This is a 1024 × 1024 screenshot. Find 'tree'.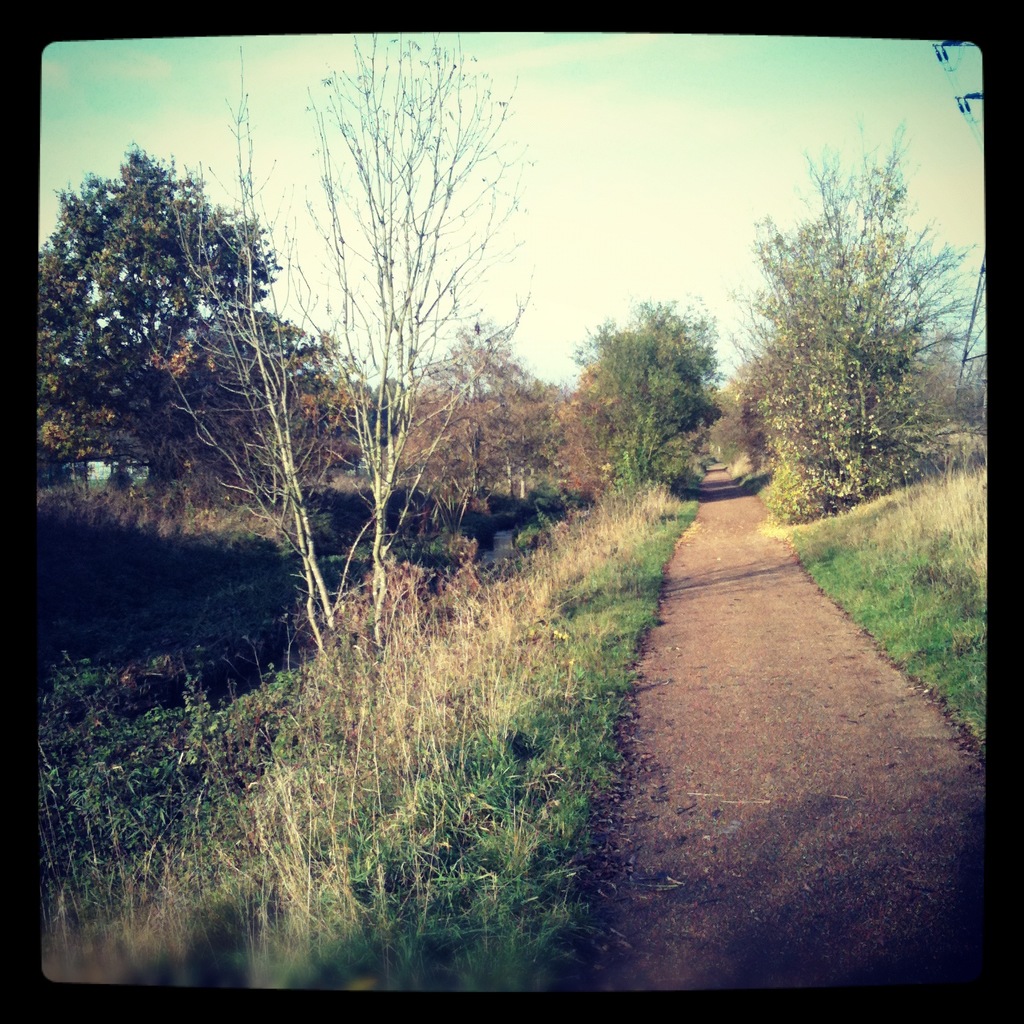
Bounding box: [338, 377, 382, 476].
